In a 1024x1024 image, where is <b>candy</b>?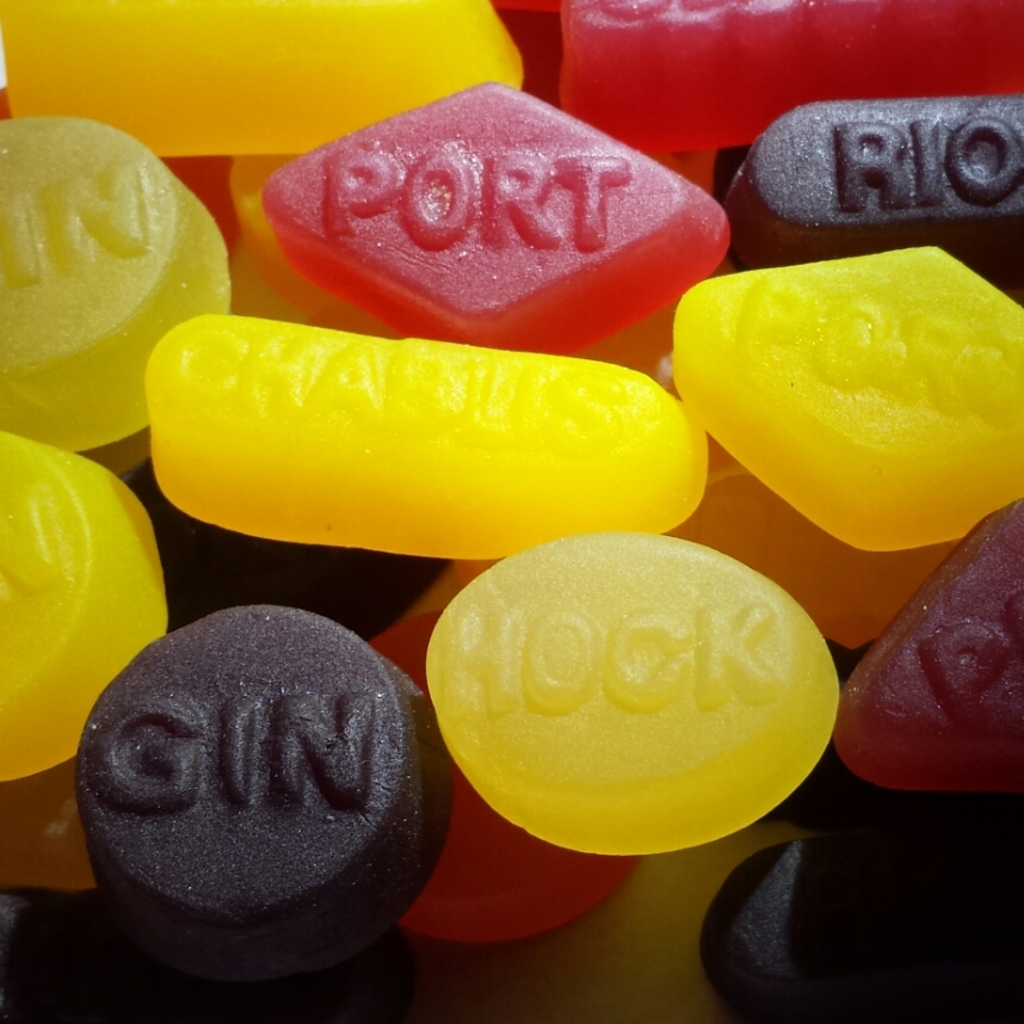
(x1=19, y1=54, x2=1023, y2=1023).
